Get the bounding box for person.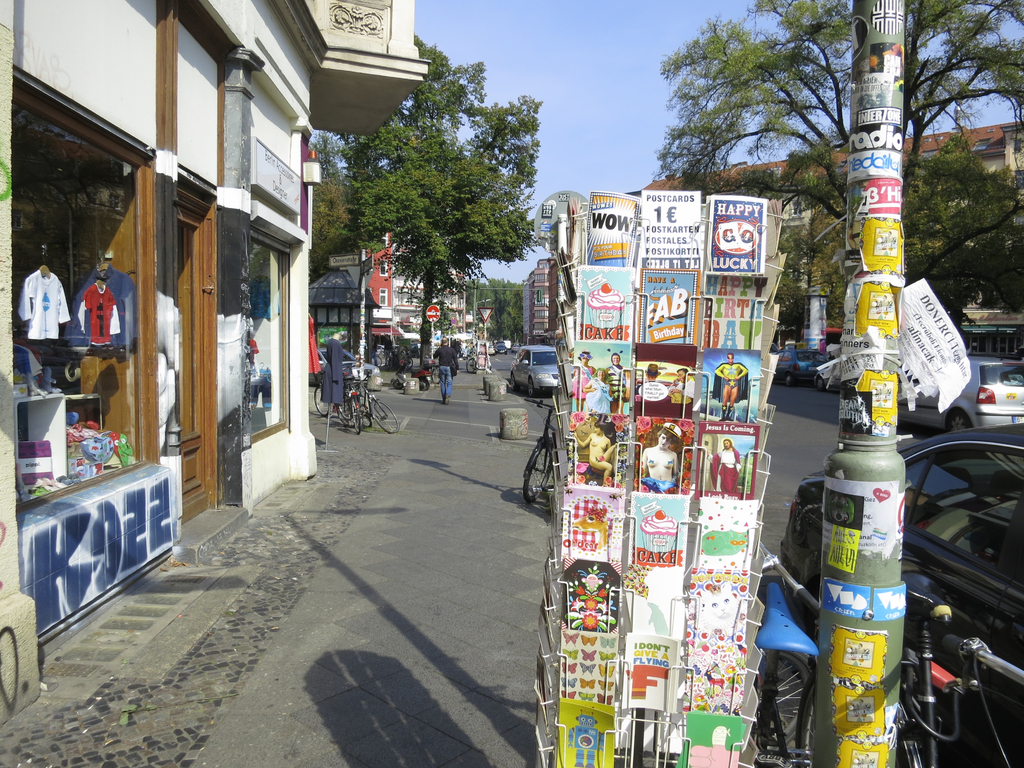
712/352/746/421.
